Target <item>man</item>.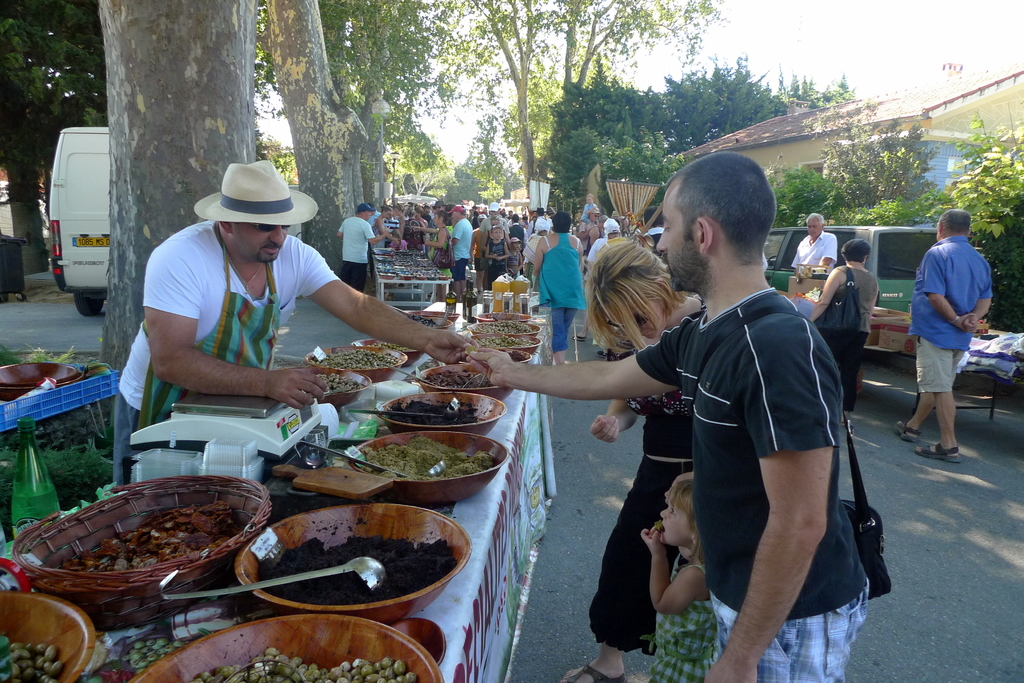
Target region: crop(579, 203, 603, 249).
